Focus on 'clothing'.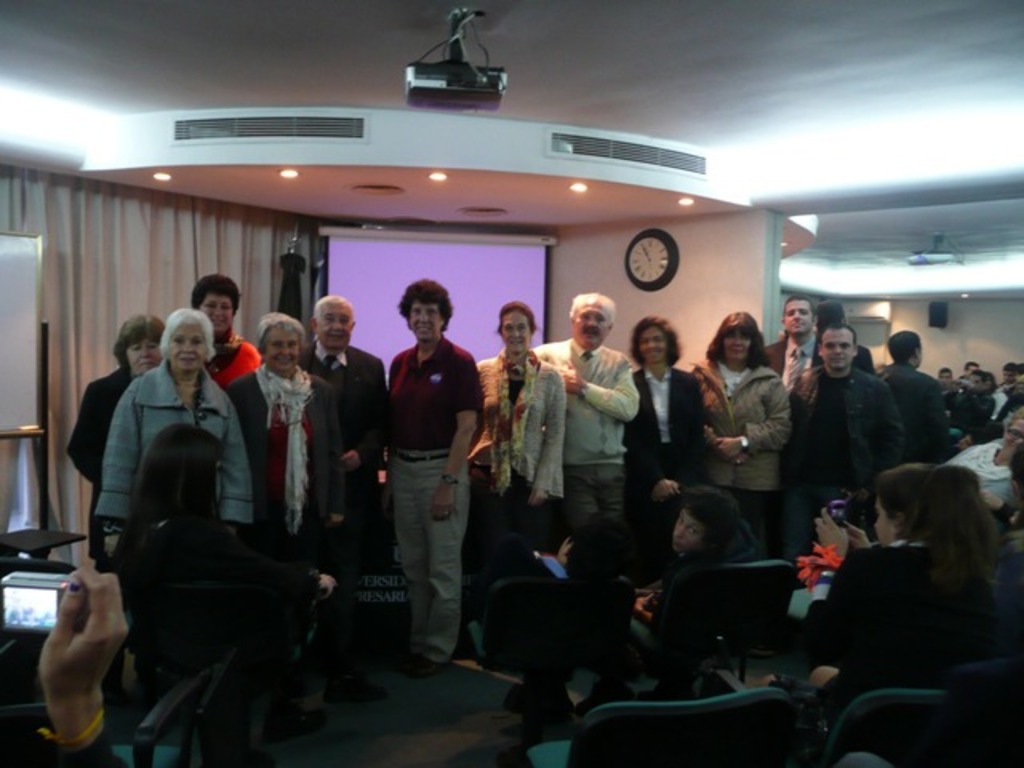
Focused at [left=395, top=342, right=480, bottom=670].
